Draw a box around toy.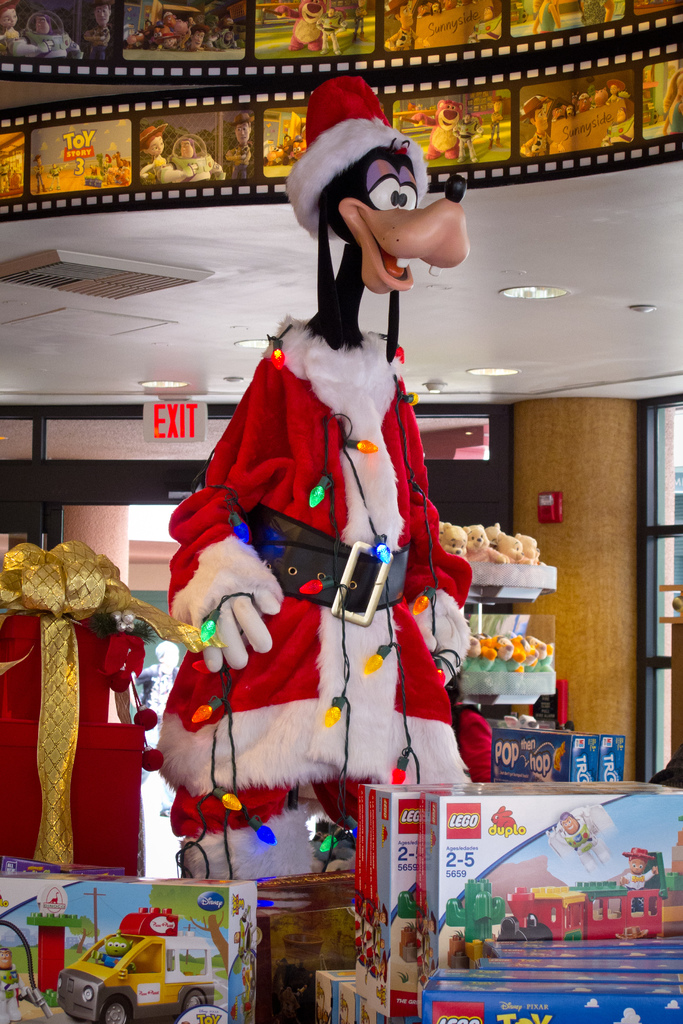
bbox=[384, 0, 432, 49].
